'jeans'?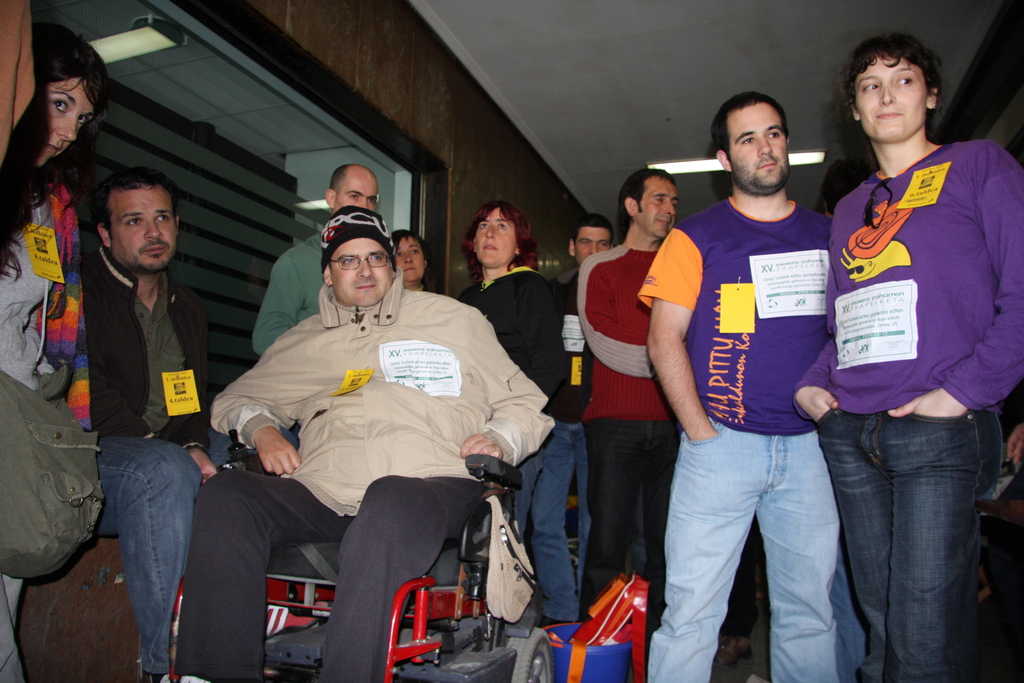
crop(90, 434, 230, 672)
